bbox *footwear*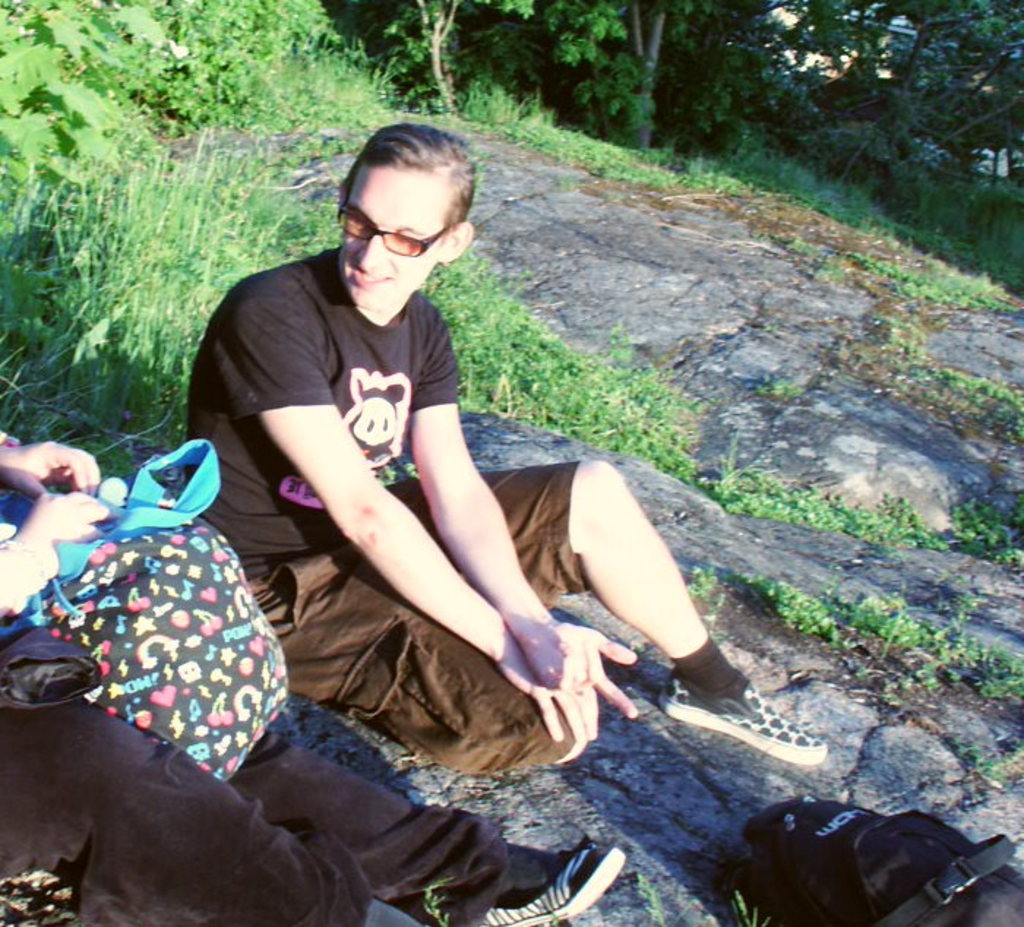
(x1=467, y1=838, x2=642, y2=926)
